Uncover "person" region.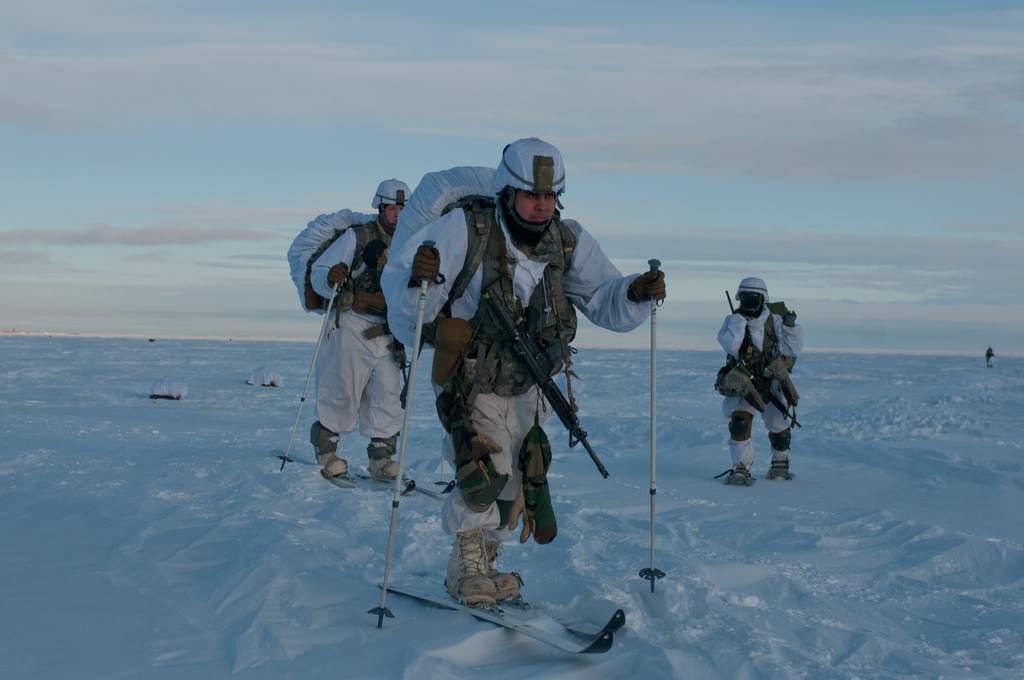
Uncovered: box=[380, 135, 668, 611].
